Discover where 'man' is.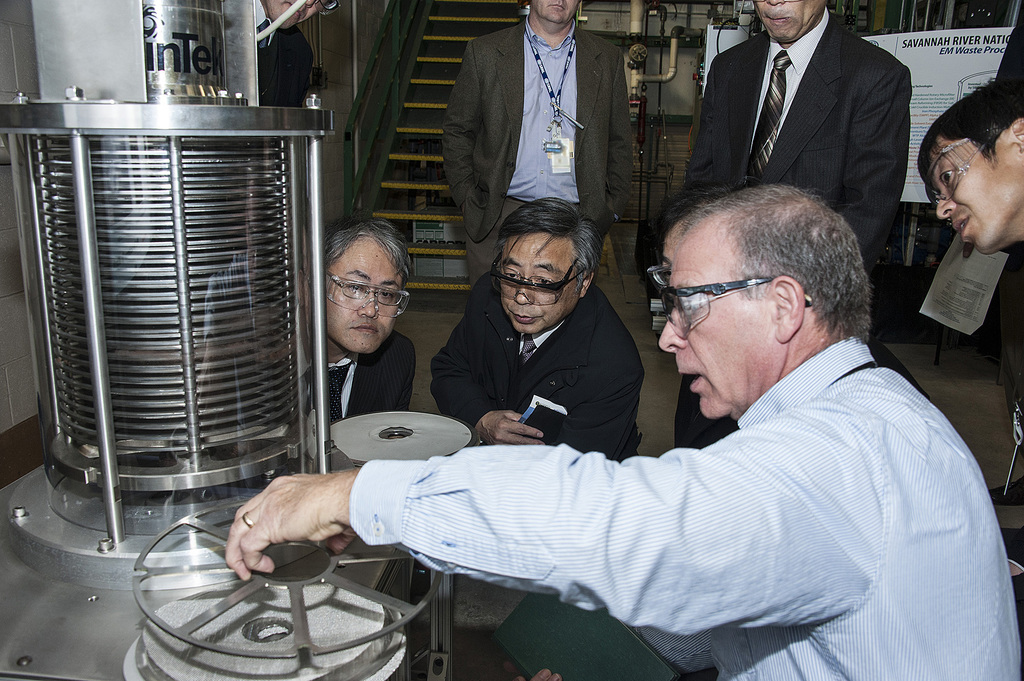
Discovered at box(913, 78, 1023, 451).
